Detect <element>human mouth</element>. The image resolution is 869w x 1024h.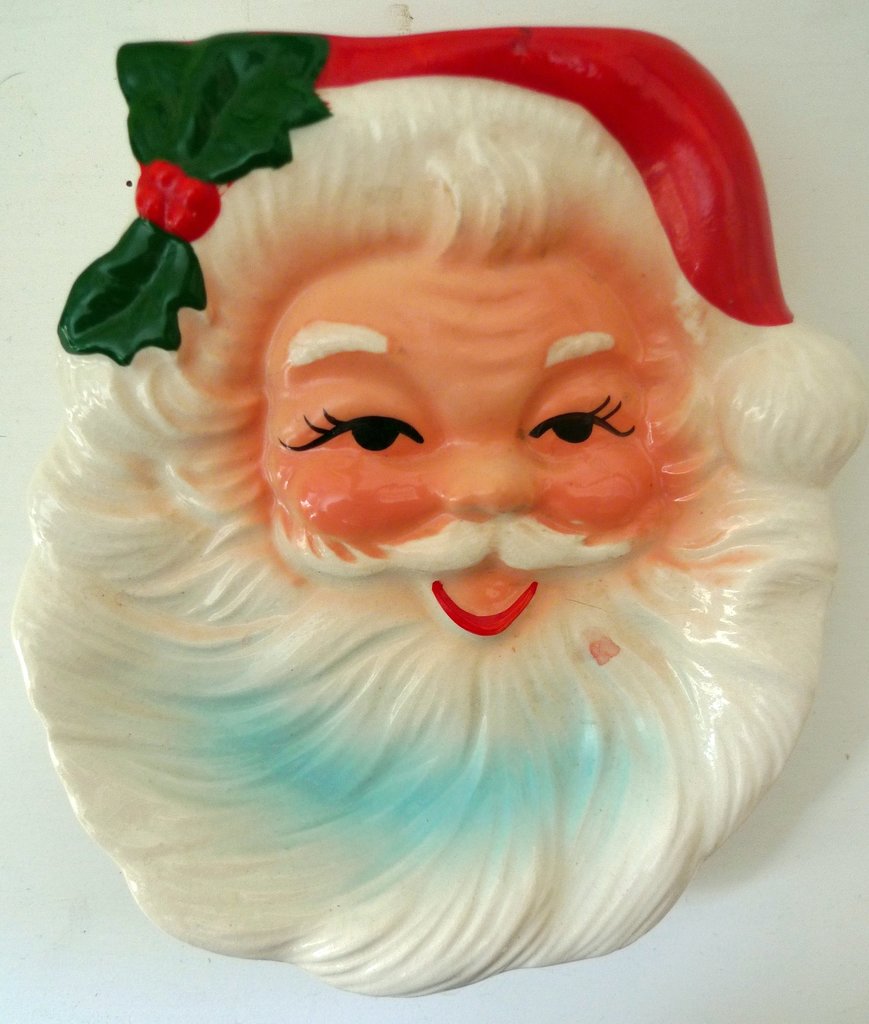
410/526/561/646.
